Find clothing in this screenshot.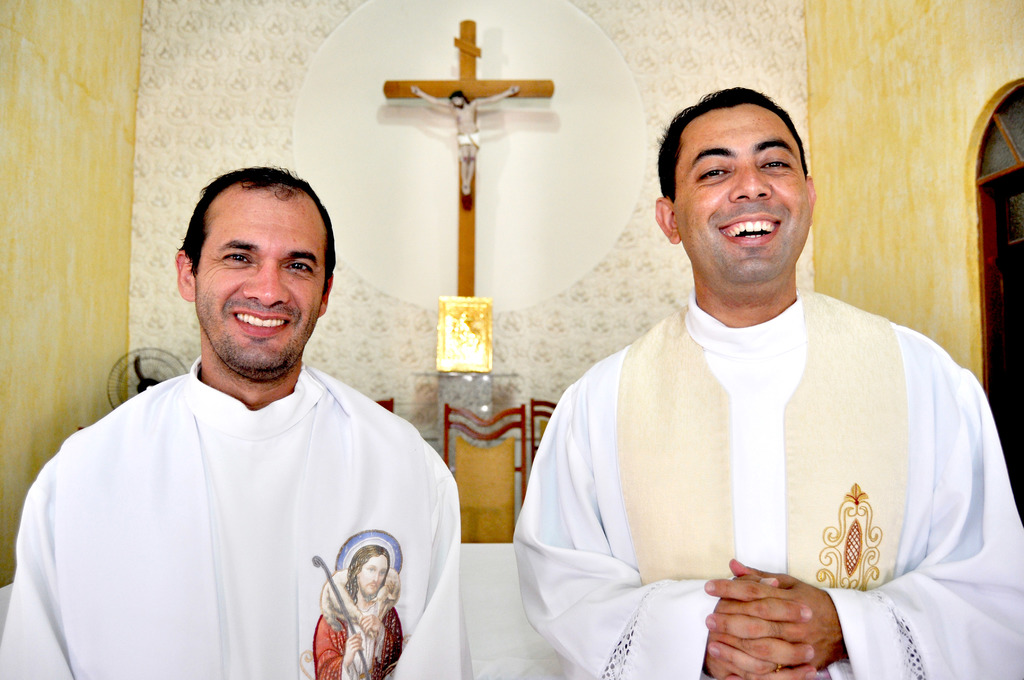
The bounding box for clothing is 509,284,1023,679.
